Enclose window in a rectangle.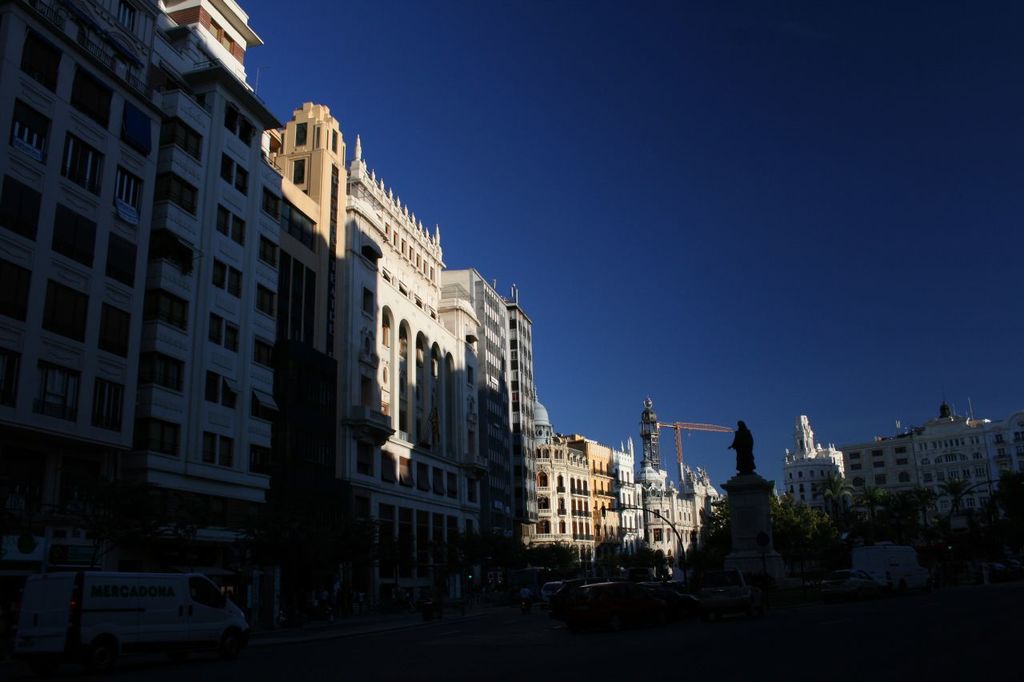
box=[217, 209, 243, 241].
